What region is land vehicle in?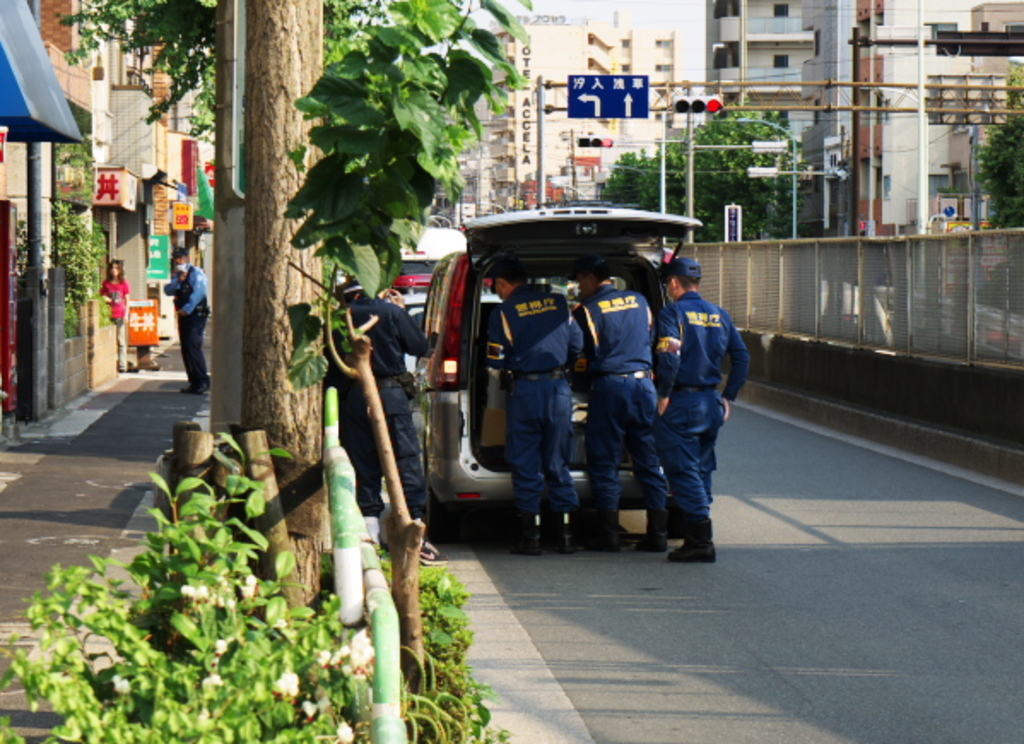
rect(395, 222, 744, 558).
